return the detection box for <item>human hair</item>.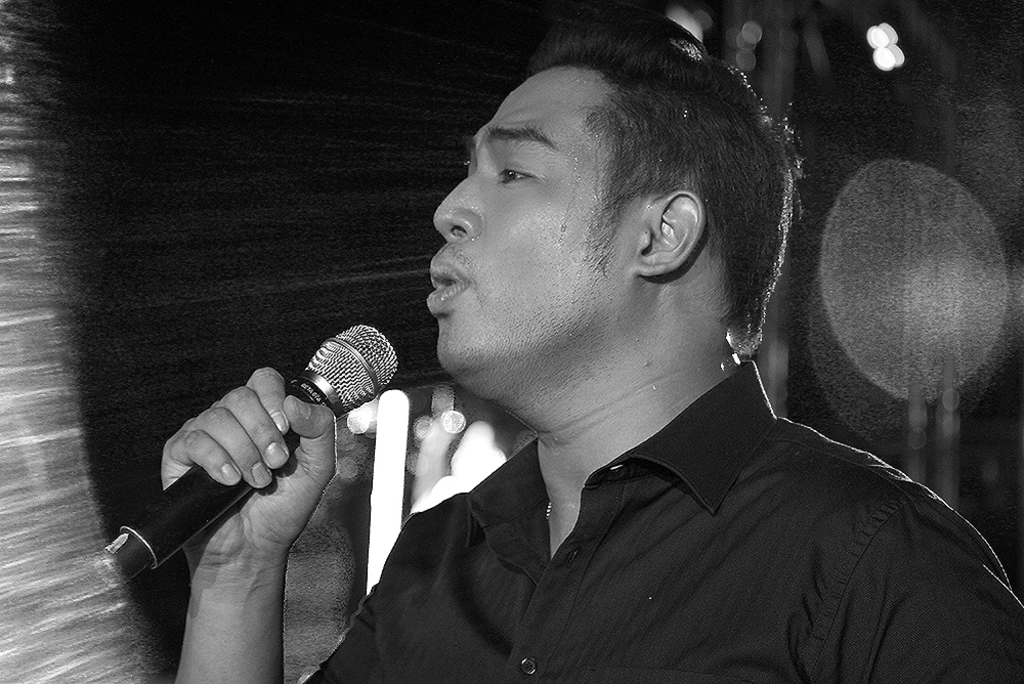
Rect(523, 8, 796, 349).
